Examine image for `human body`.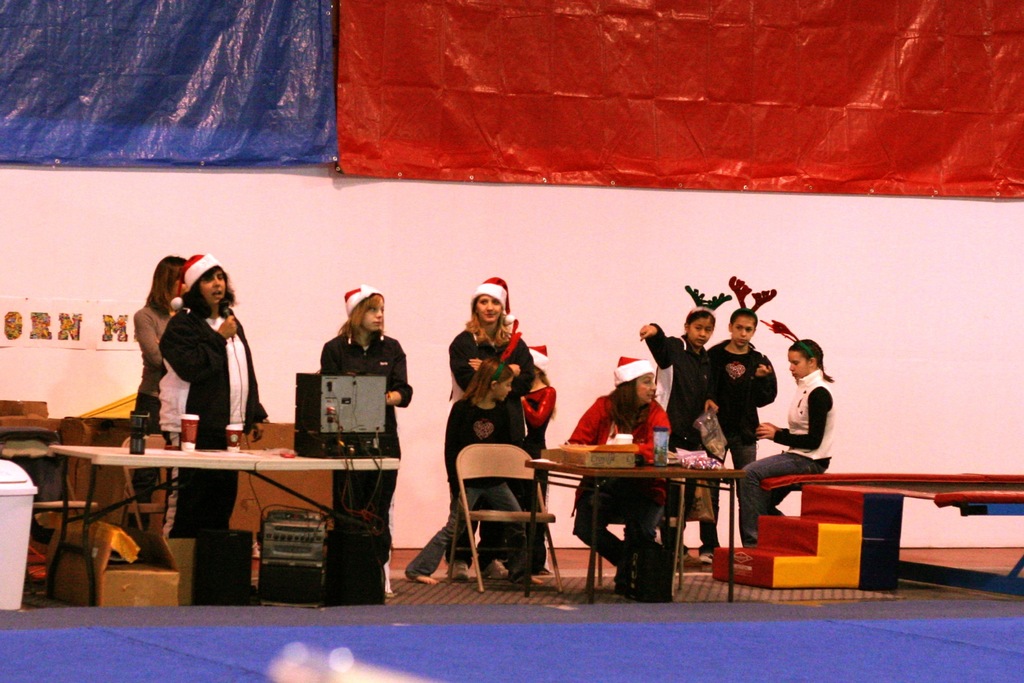
Examination result: [left=564, top=359, right=677, bottom=593].
